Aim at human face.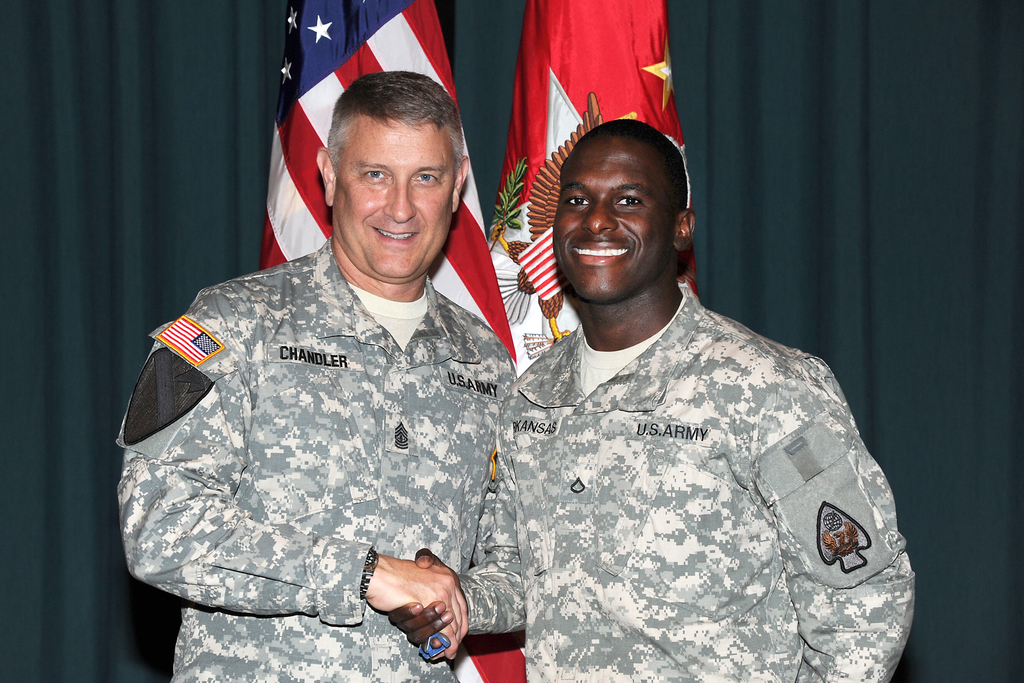
Aimed at Rect(336, 115, 451, 281).
